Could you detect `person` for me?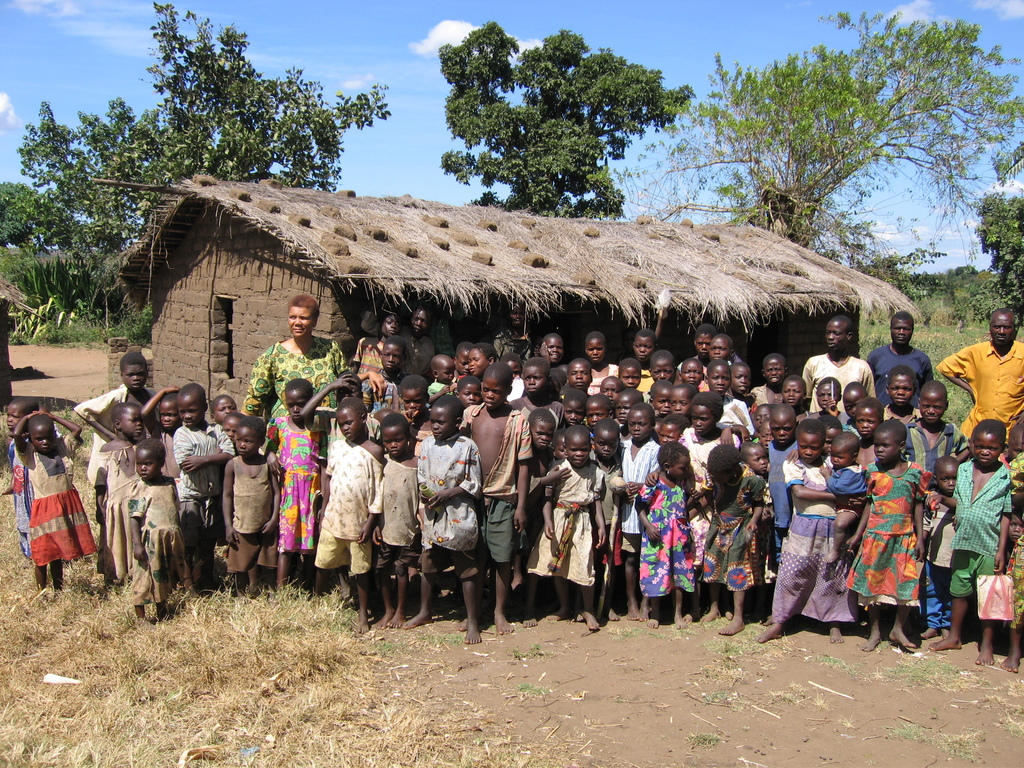
Detection result: x1=900 y1=380 x2=970 y2=485.
